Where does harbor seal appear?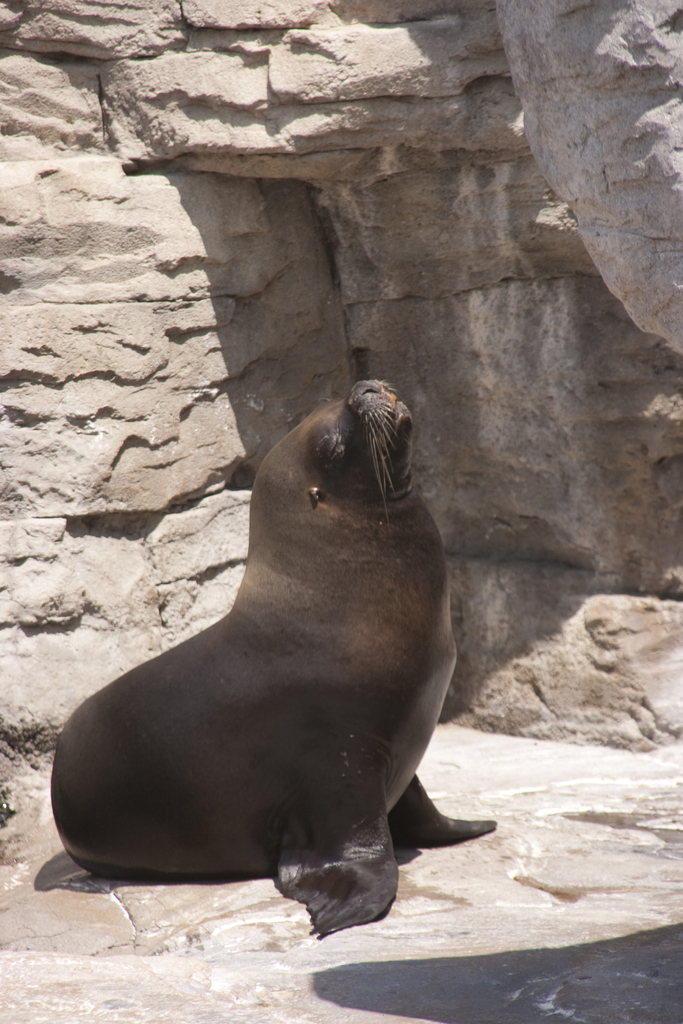
Appears at select_region(45, 374, 507, 932).
